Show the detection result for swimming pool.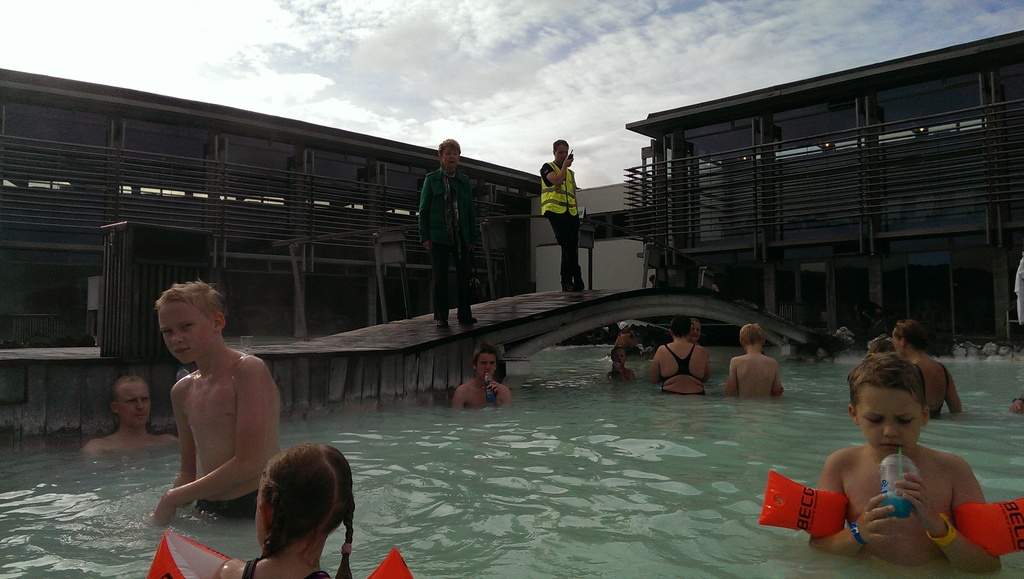
[0, 345, 1023, 578].
